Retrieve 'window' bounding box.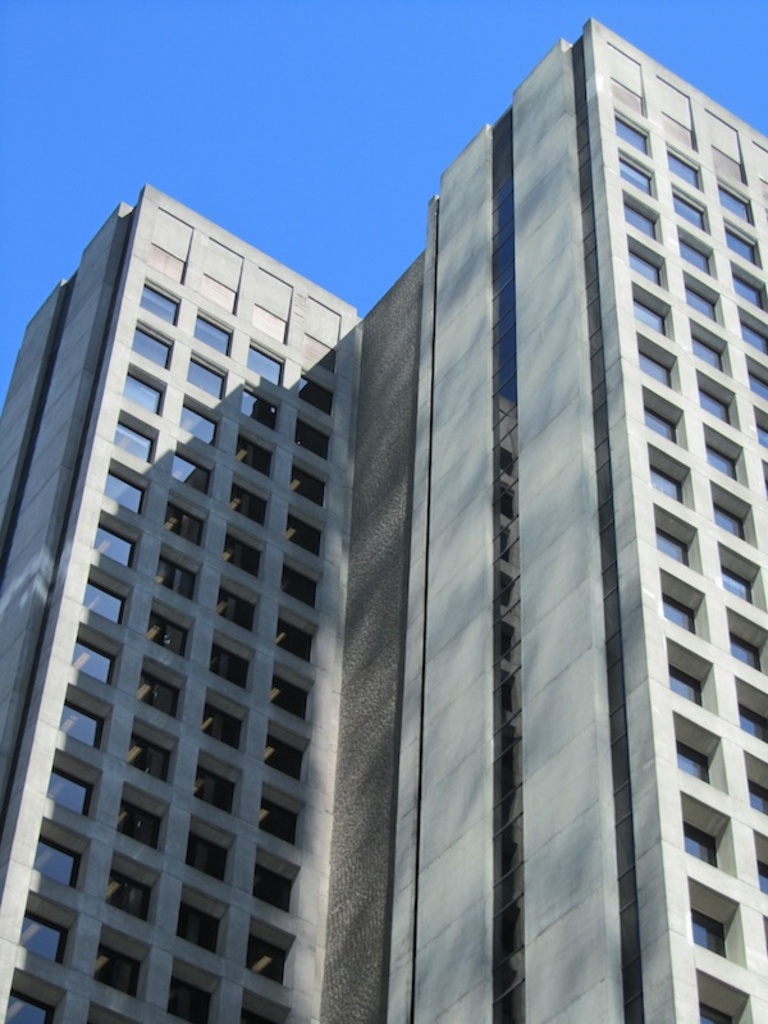
Bounding box: rect(224, 527, 264, 581).
